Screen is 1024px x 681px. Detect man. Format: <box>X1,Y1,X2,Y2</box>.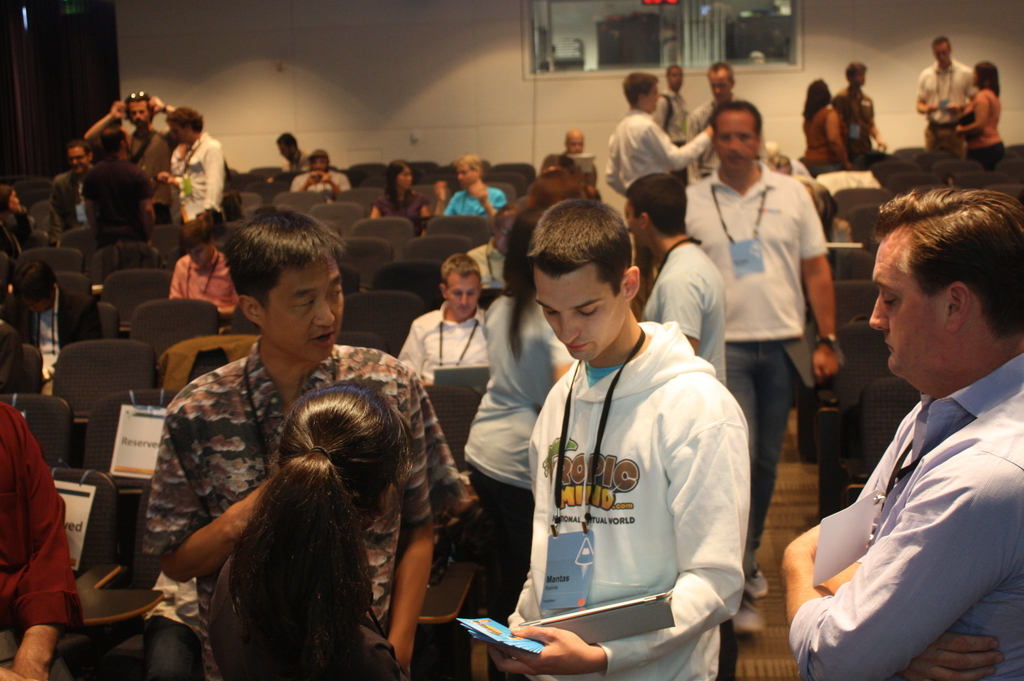
<box>684,63,742,187</box>.
